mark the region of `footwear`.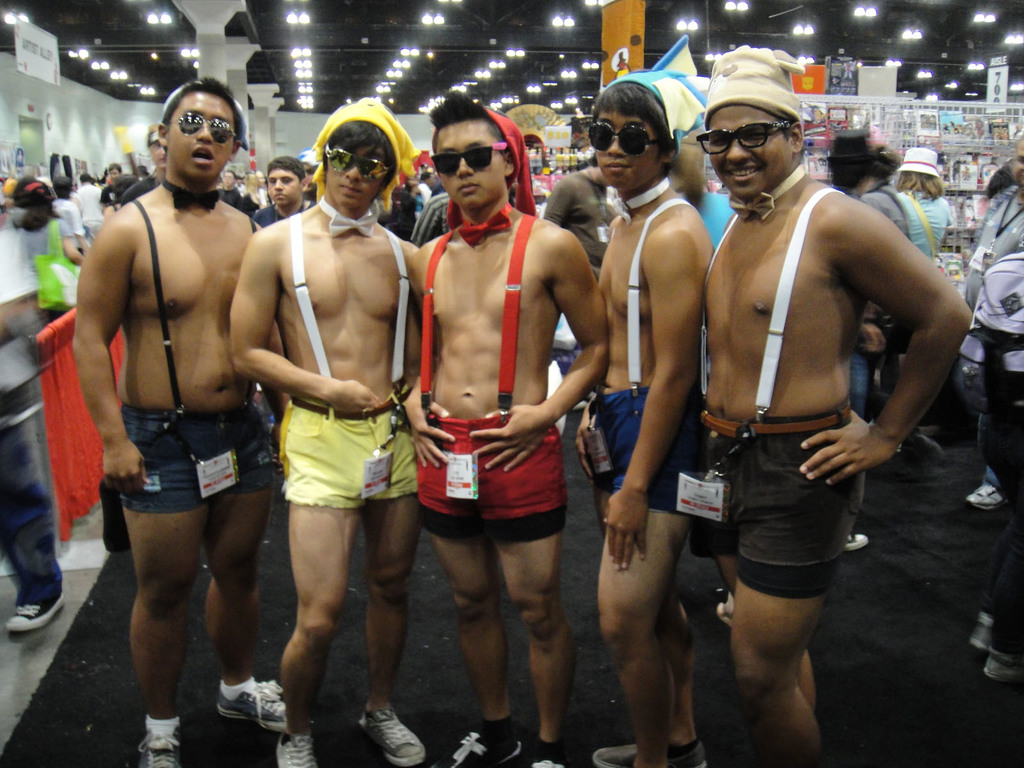
Region: left=843, top=535, right=870, bottom=557.
